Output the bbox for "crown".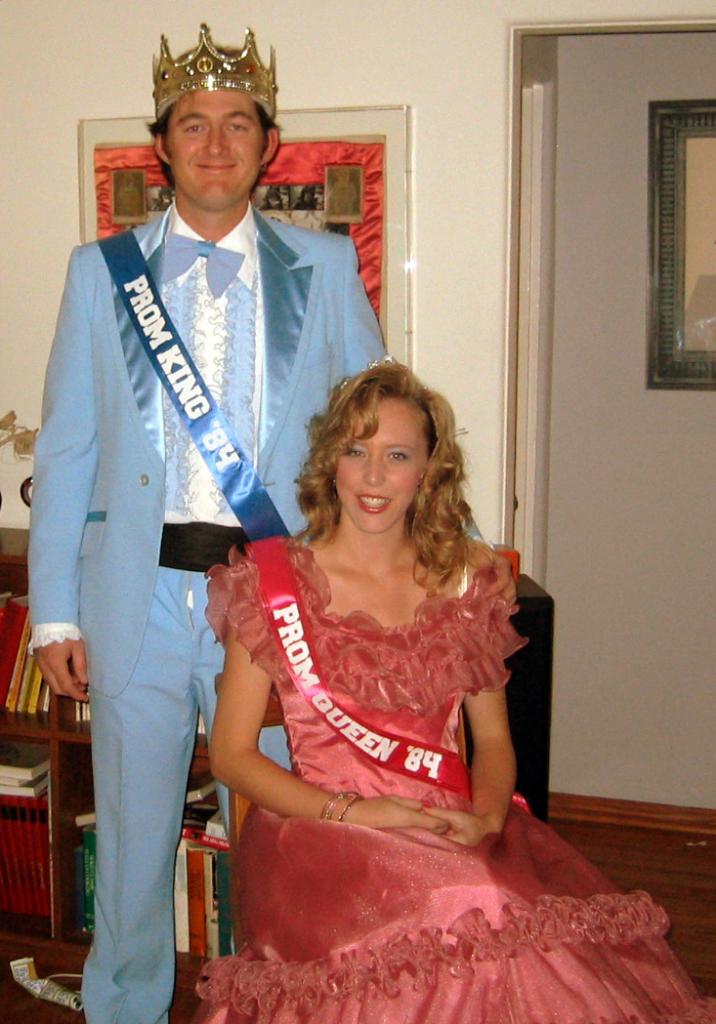
rect(150, 16, 277, 119).
